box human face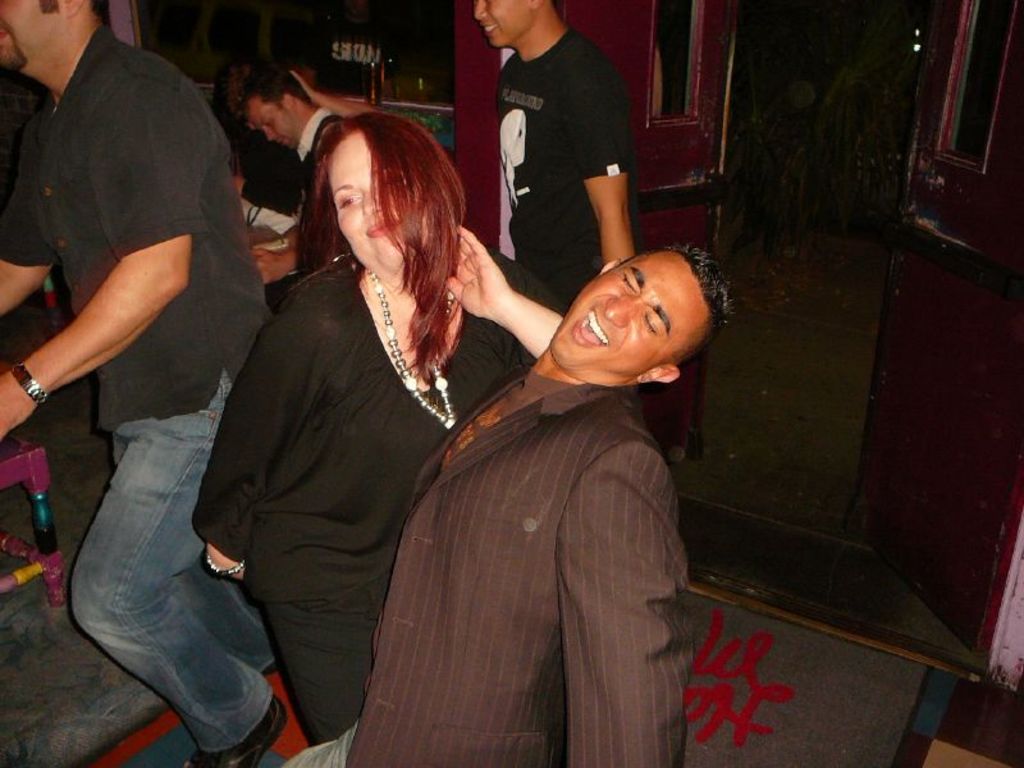
0:0:61:77
